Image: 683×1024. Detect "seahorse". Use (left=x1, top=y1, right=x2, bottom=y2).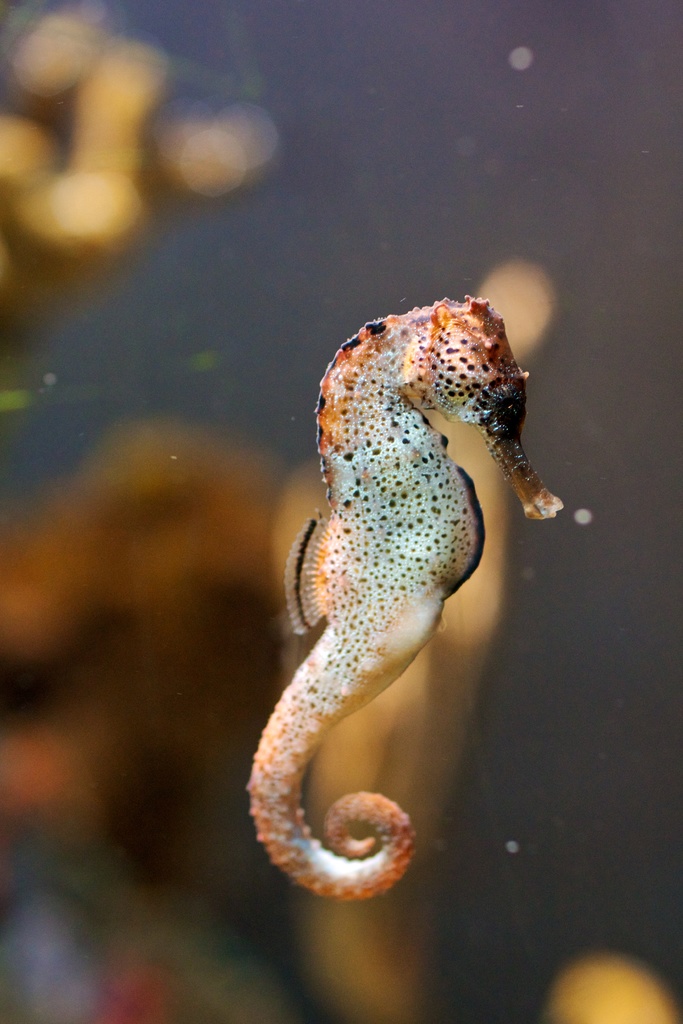
(left=245, top=287, right=564, bottom=903).
